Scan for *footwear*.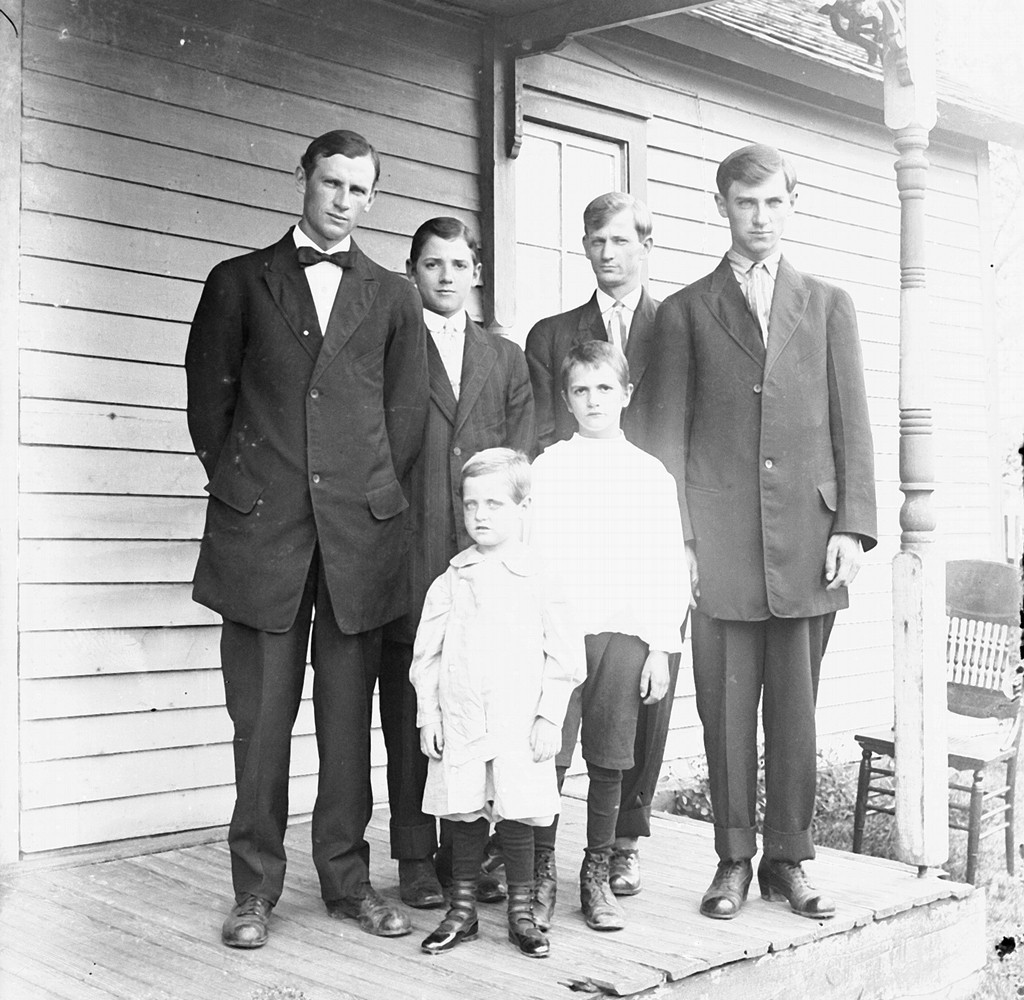
Scan result: box=[418, 878, 480, 952].
